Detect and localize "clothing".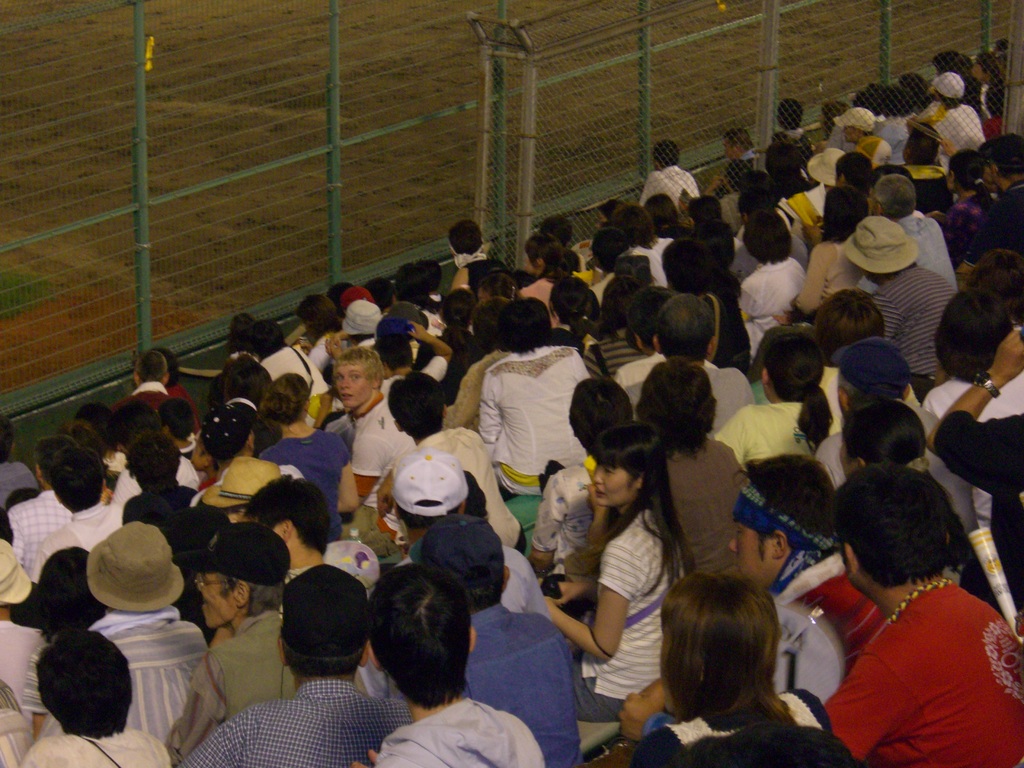
Localized at bbox(712, 399, 842, 476).
